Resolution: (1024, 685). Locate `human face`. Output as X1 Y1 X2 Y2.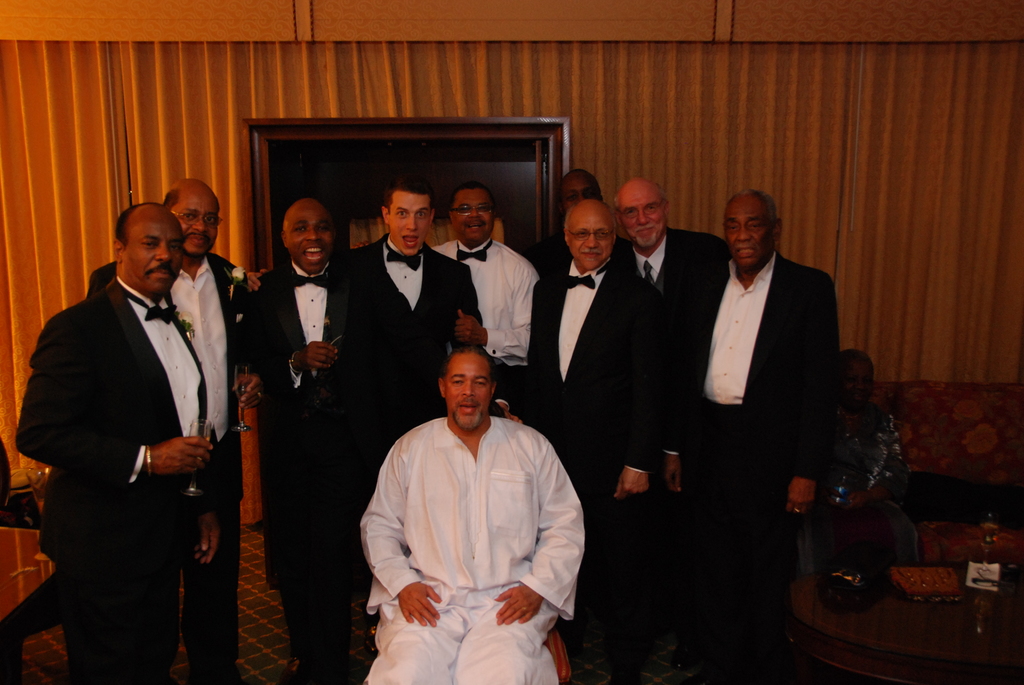
120 221 184 294.
